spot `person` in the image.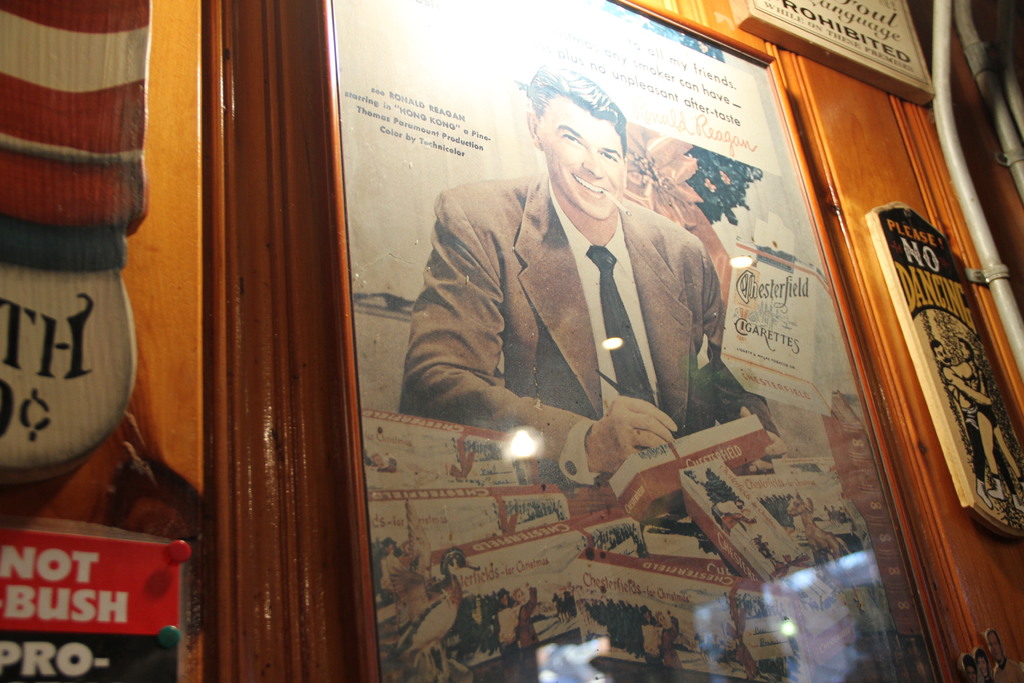
`person` found at crop(397, 65, 781, 484).
